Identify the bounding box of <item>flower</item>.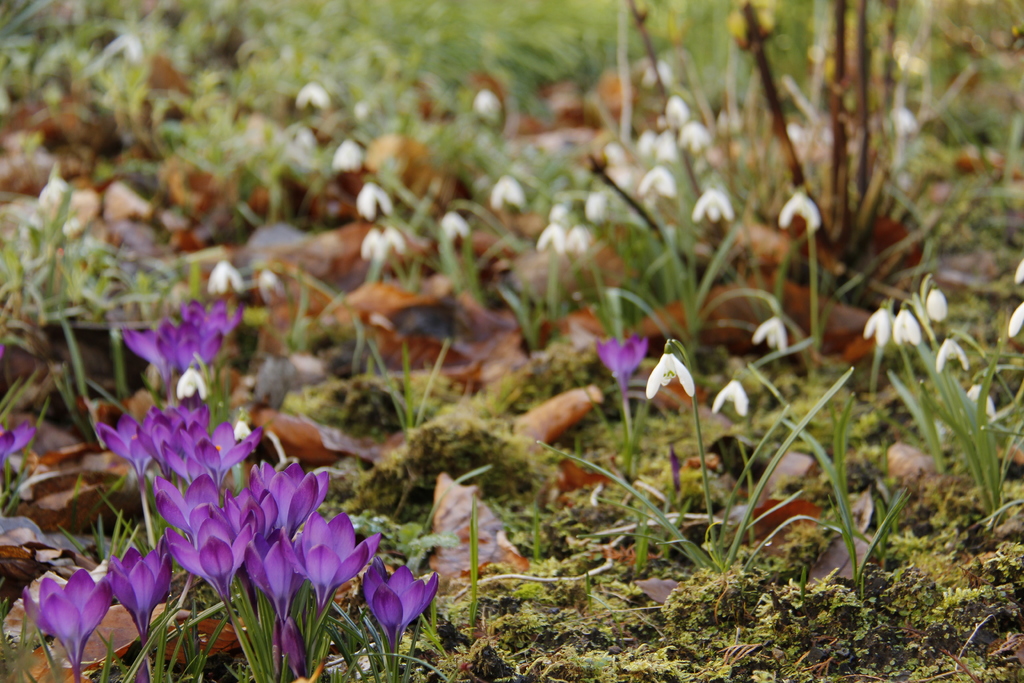
963 381 1002 425.
